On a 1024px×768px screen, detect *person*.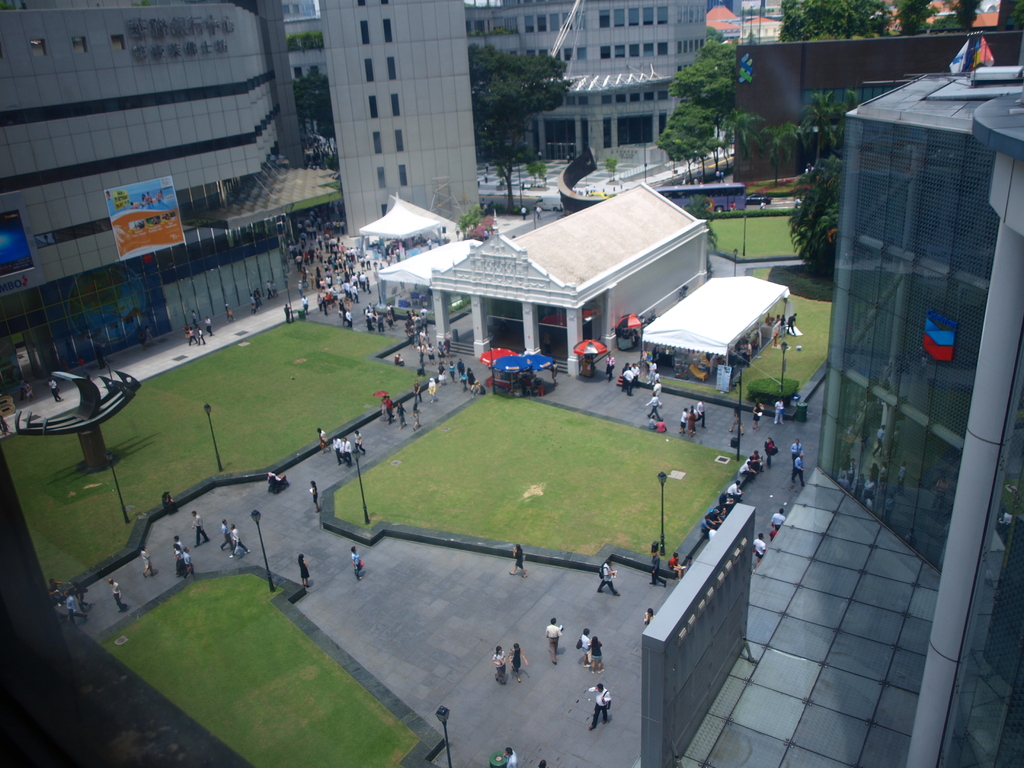
bbox=(697, 402, 705, 424).
